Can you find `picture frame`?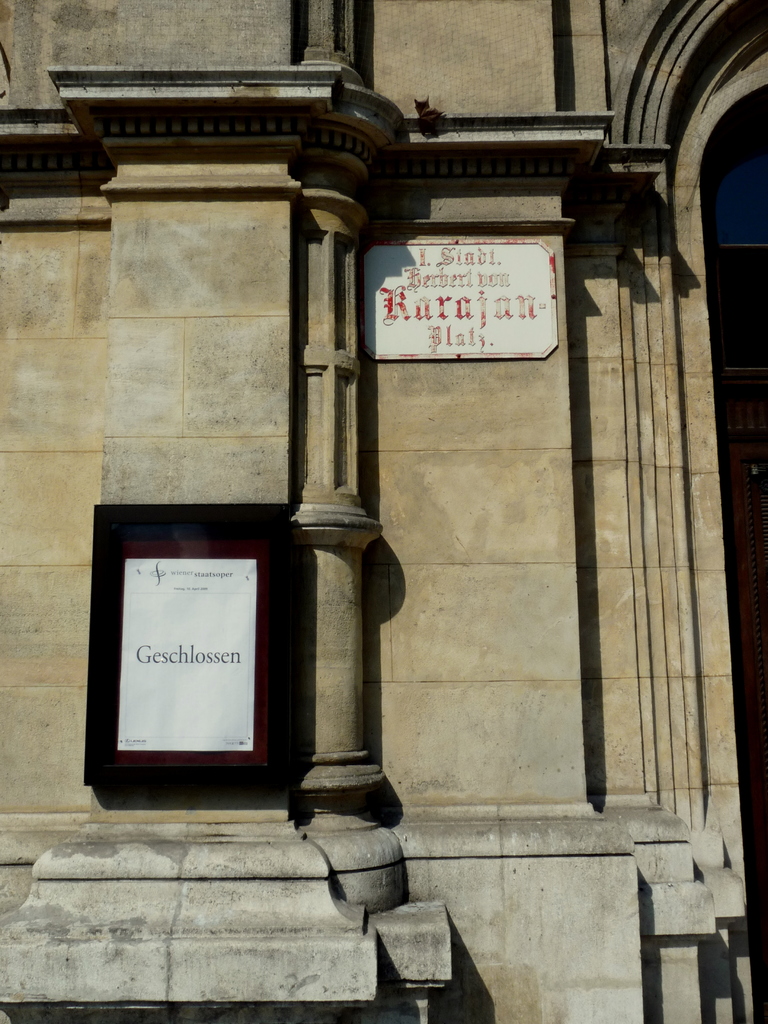
Yes, bounding box: (357,243,558,358).
